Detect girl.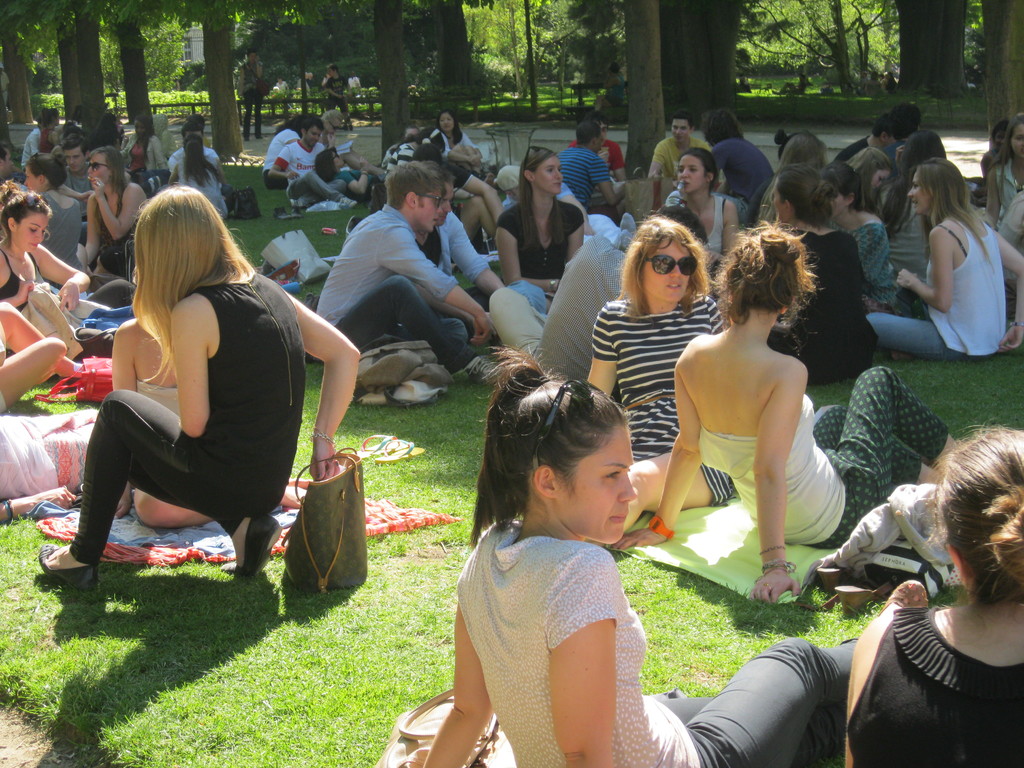
Detected at (860, 155, 1023, 365).
